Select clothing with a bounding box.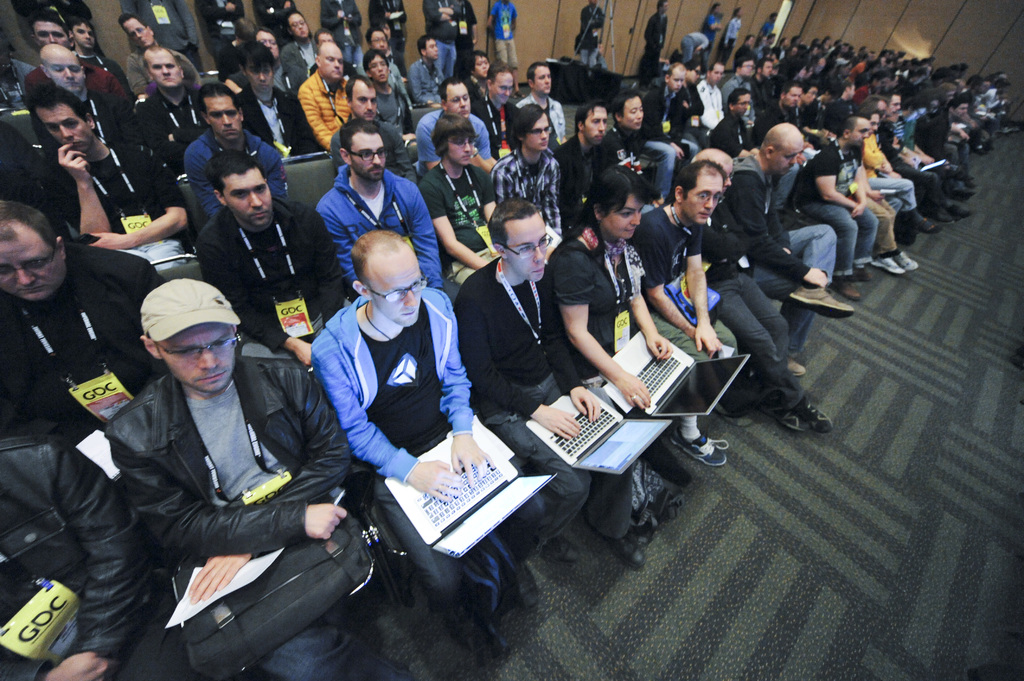
crop(294, 67, 352, 146).
